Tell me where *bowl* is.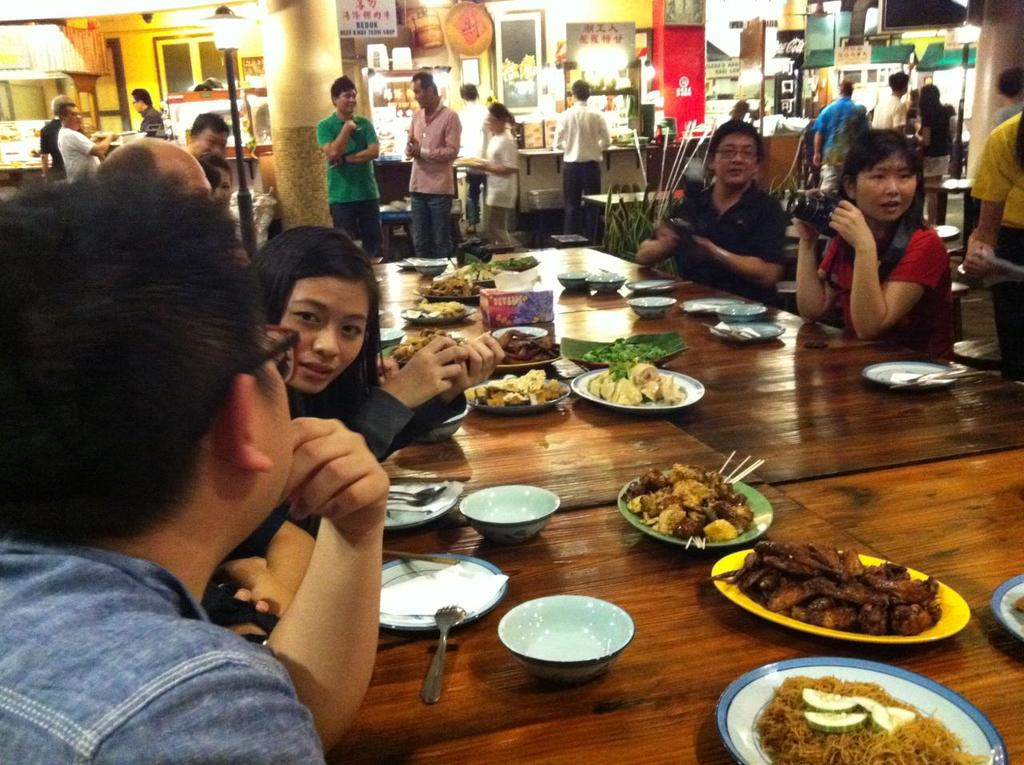
*bowl* is at [626, 294, 674, 320].
